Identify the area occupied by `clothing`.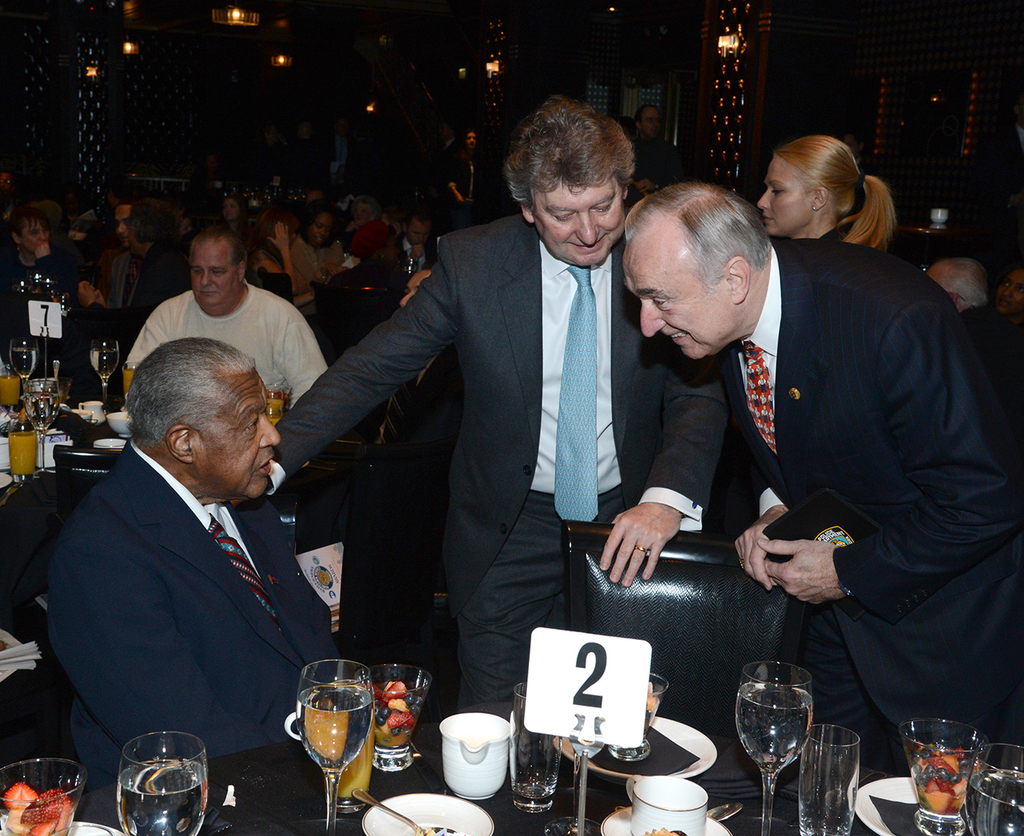
Area: BBox(121, 289, 328, 413).
